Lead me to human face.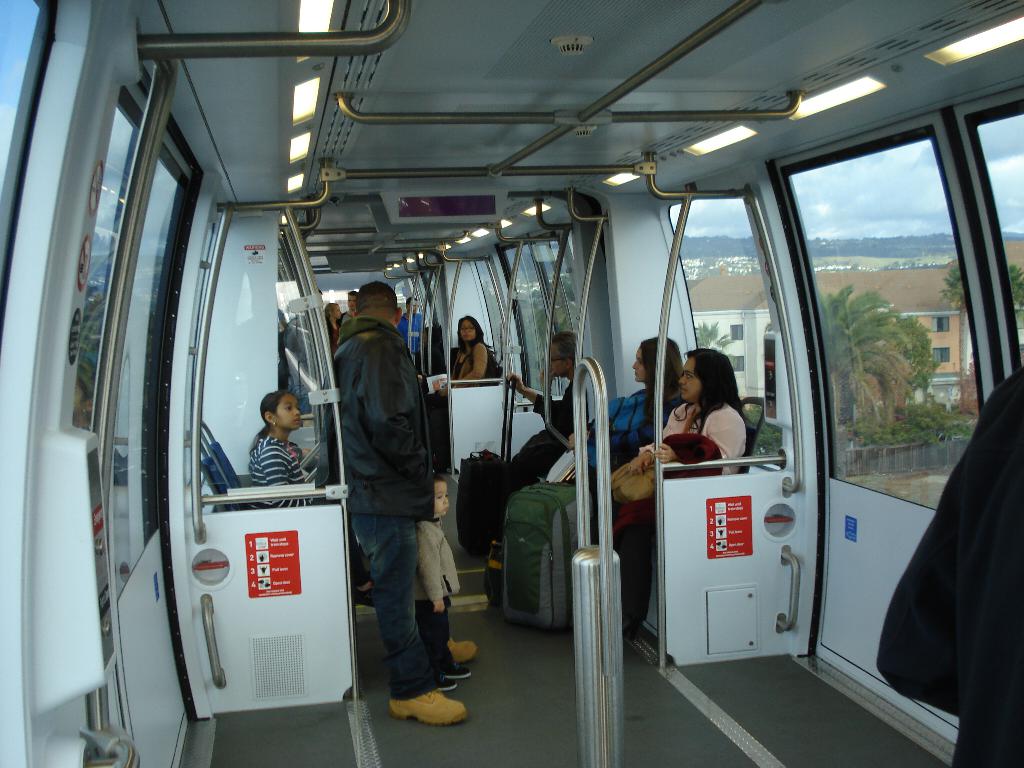
Lead to select_region(408, 298, 419, 315).
